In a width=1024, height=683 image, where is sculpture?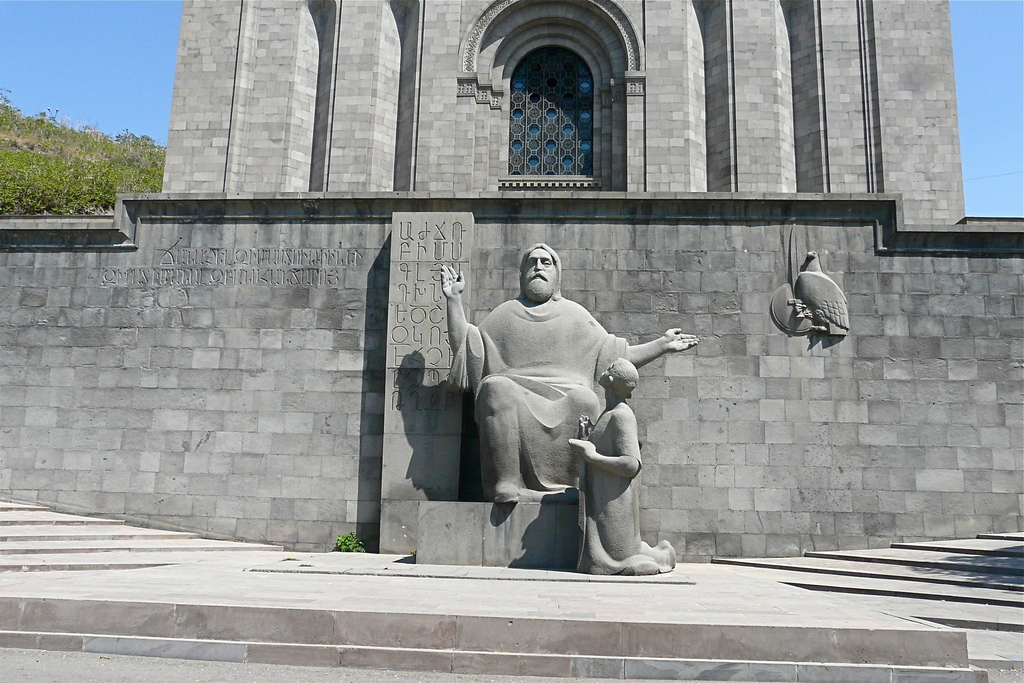
435 247 690 579.
